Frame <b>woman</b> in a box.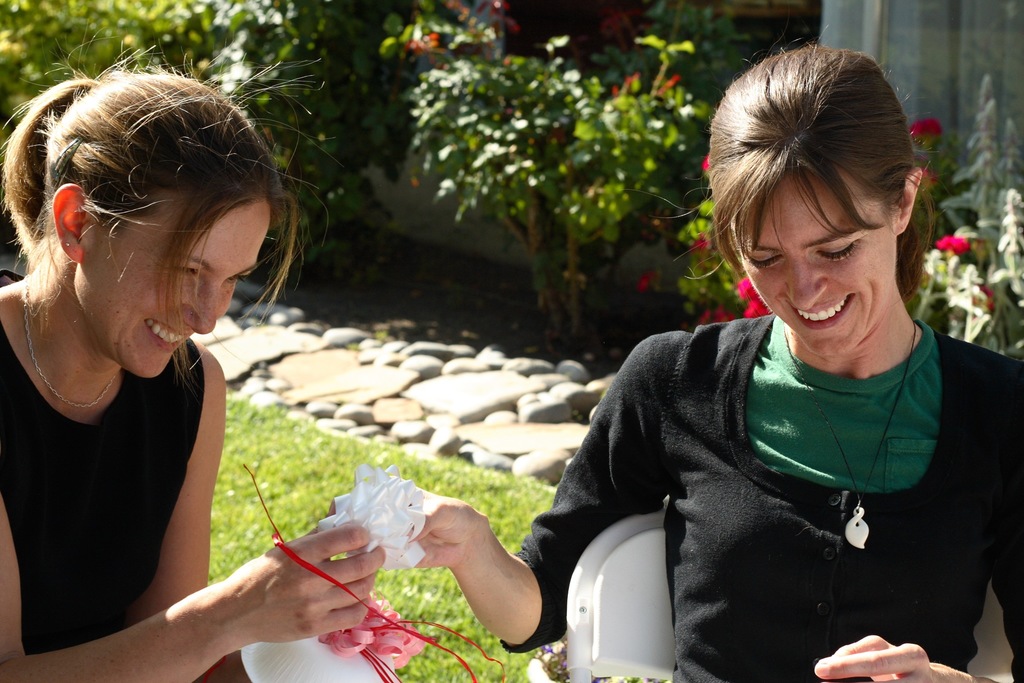
<region>324, 28, 1023, 682</region>.
